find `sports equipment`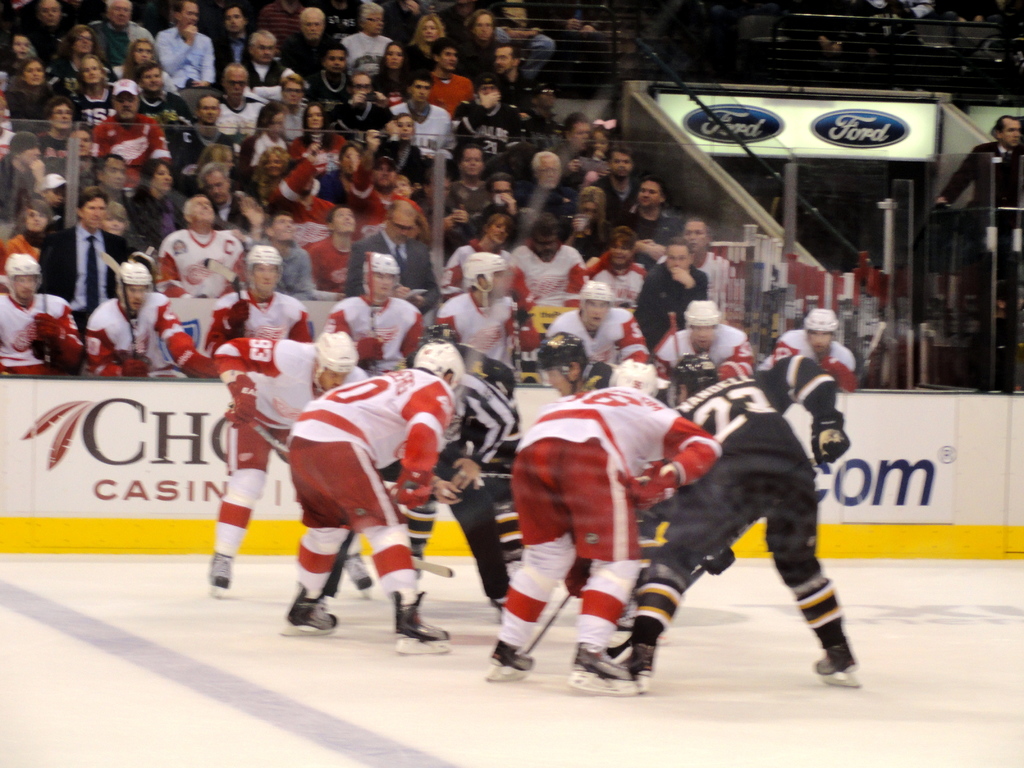
l=815, t=646, r=865, b=692
